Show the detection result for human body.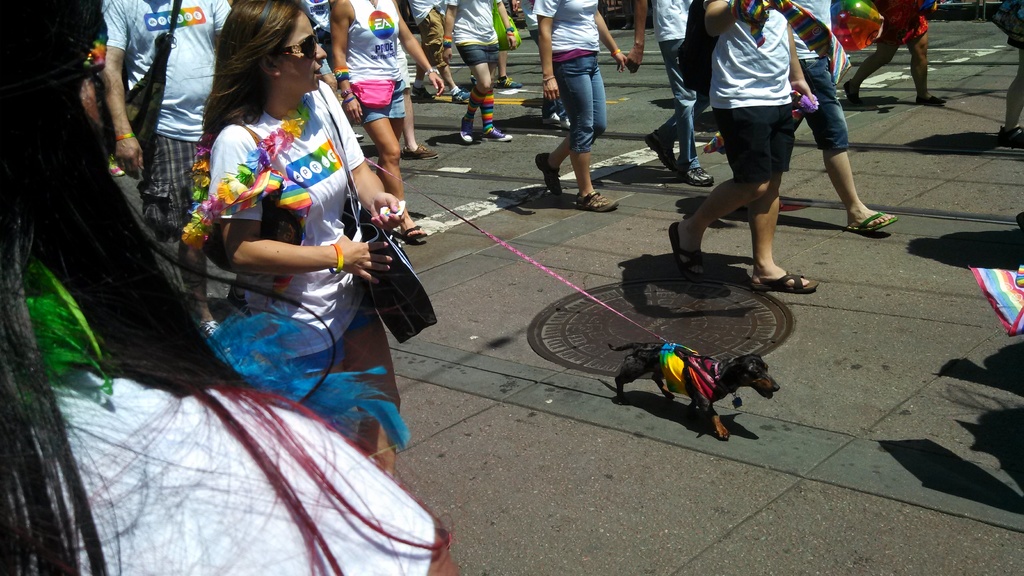
left=0, top=3, right=454, bottom=575.
